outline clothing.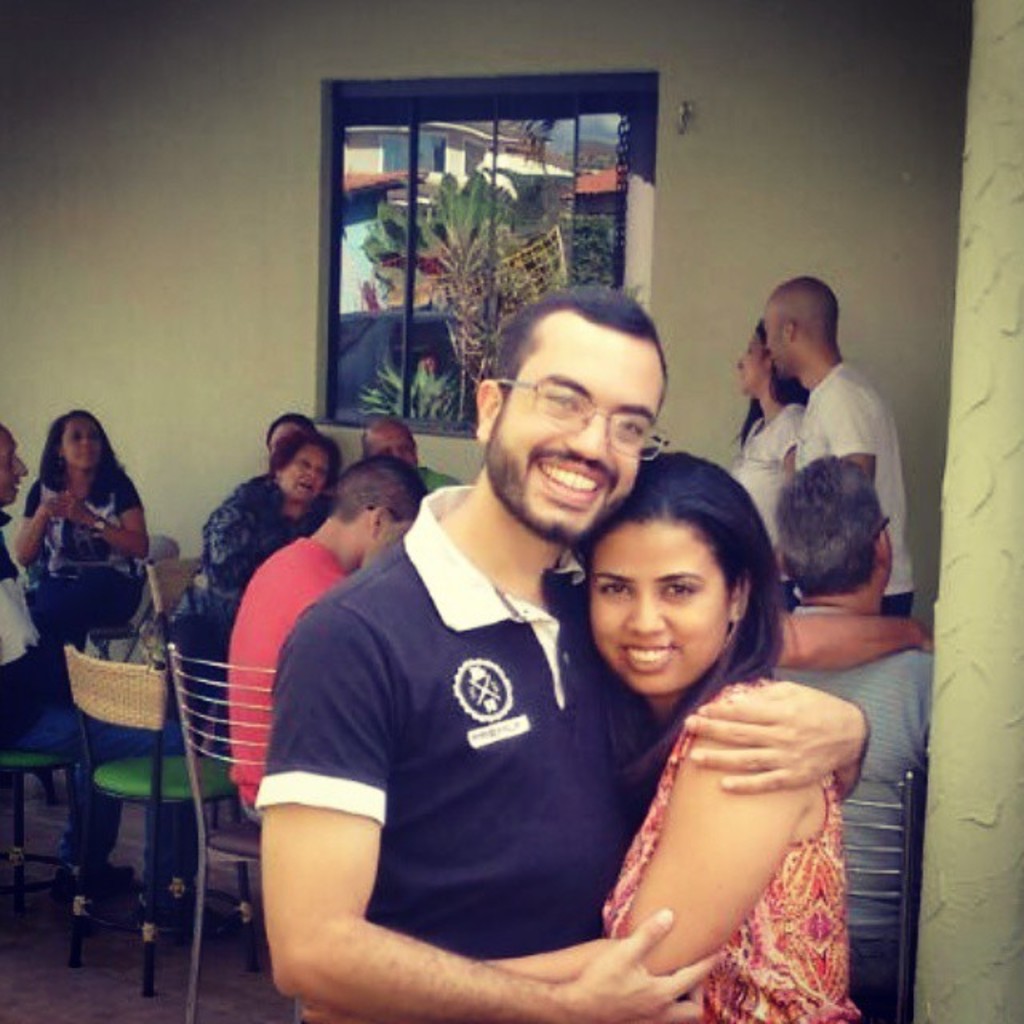
Outline: <region>160, 477, 307, 720</region>.
